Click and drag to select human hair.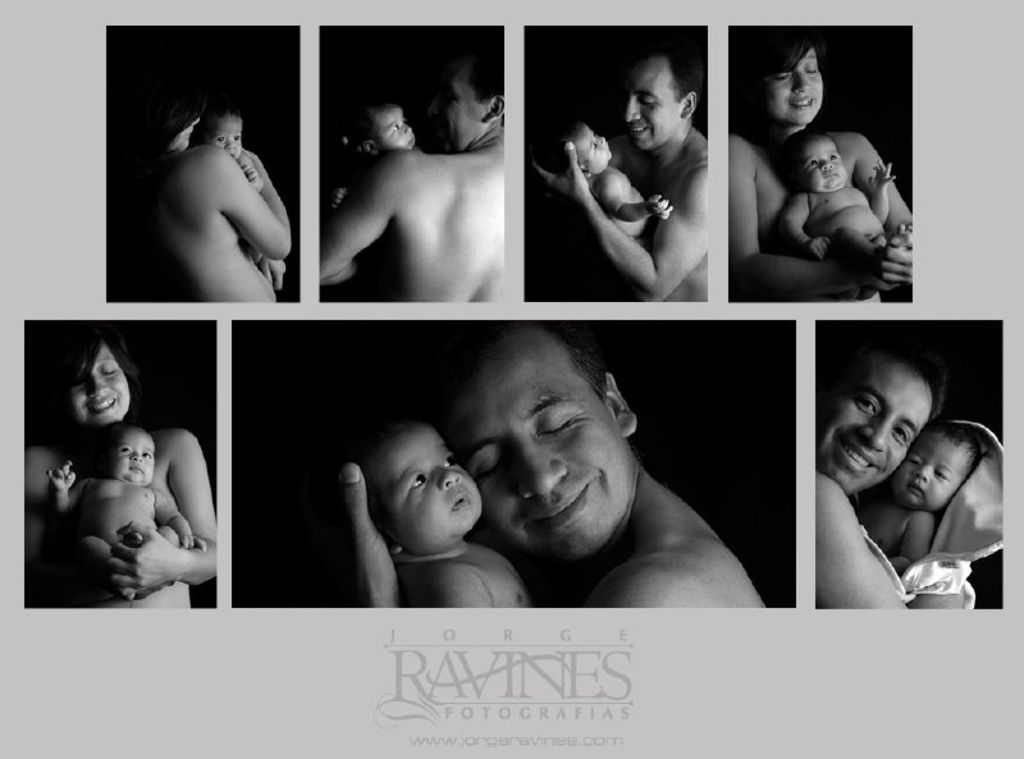
Selection: 42/334/134/434.
